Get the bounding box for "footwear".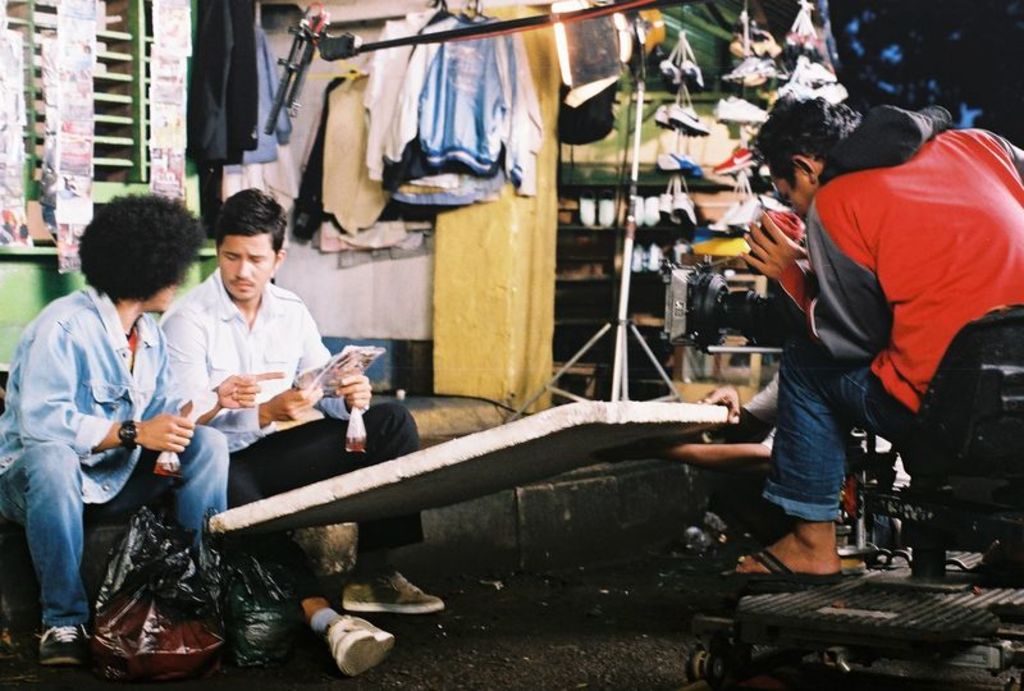
(x1=324, y1=617, x2=396, y2=674).
